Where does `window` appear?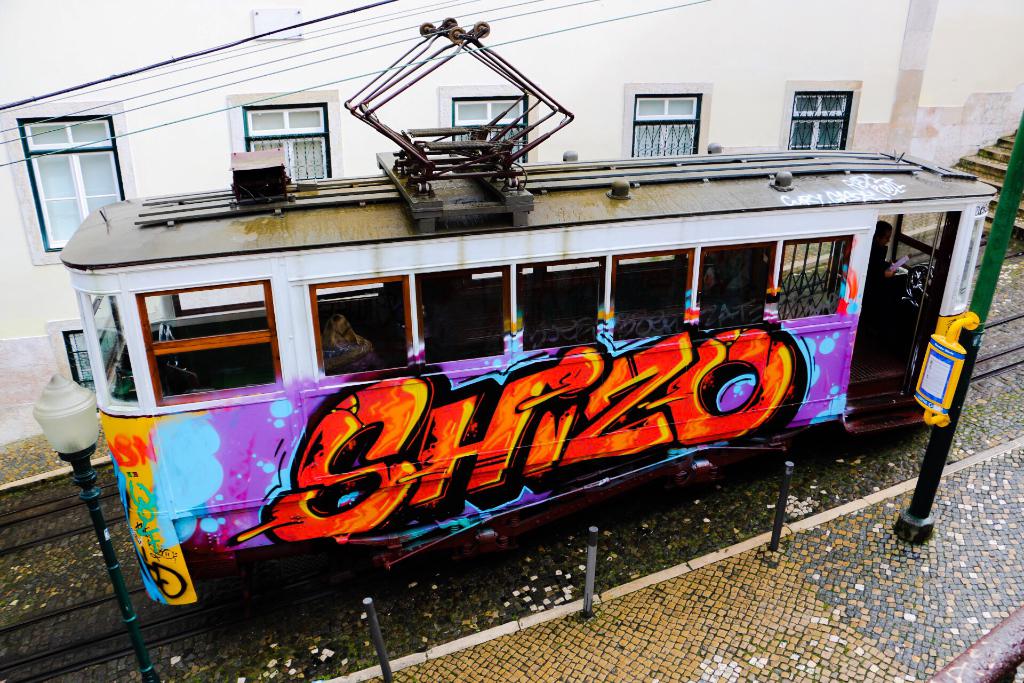
Appears at (641, 76, 716, 144).
